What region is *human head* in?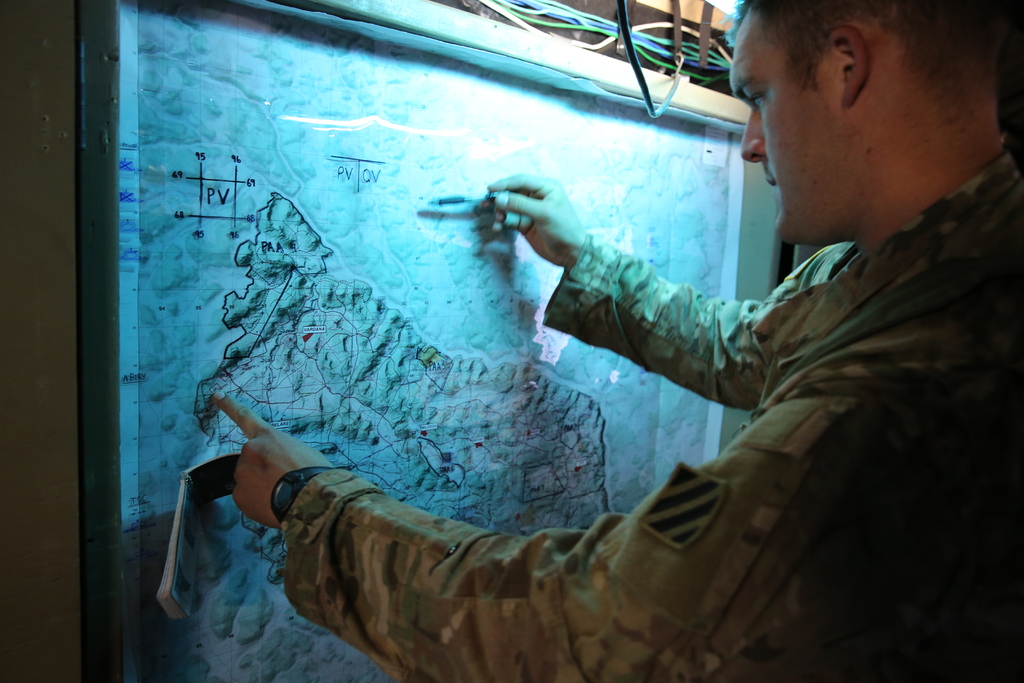
(x1=723, y1=0, x2=1010, y2=248).
